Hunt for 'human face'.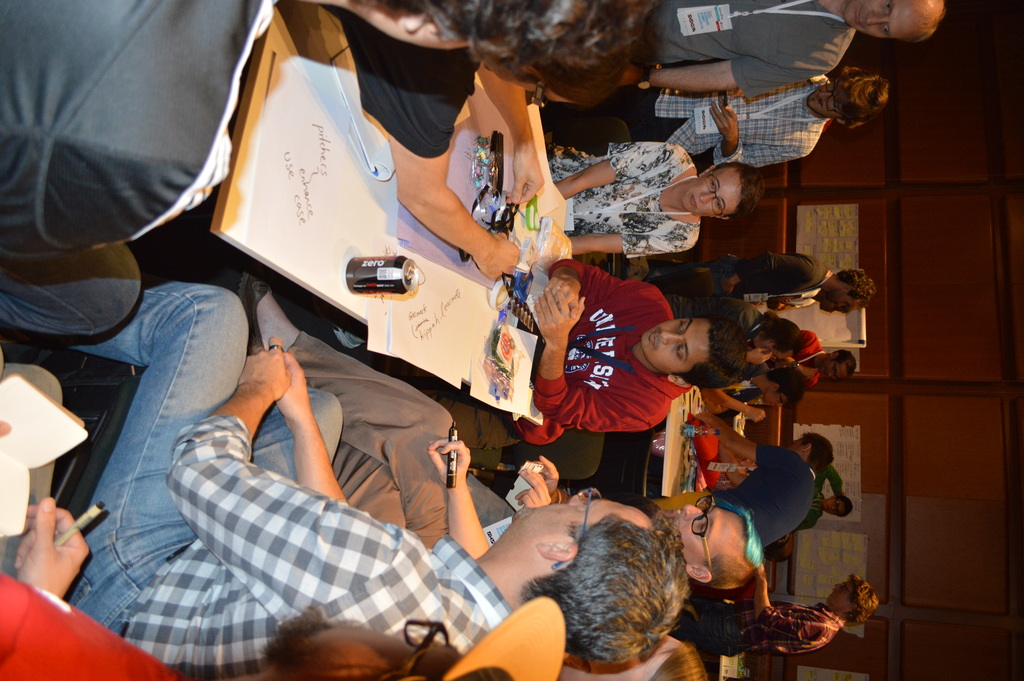
Hunted down at [x1=680, y1=163, x2=746, y2=218].
